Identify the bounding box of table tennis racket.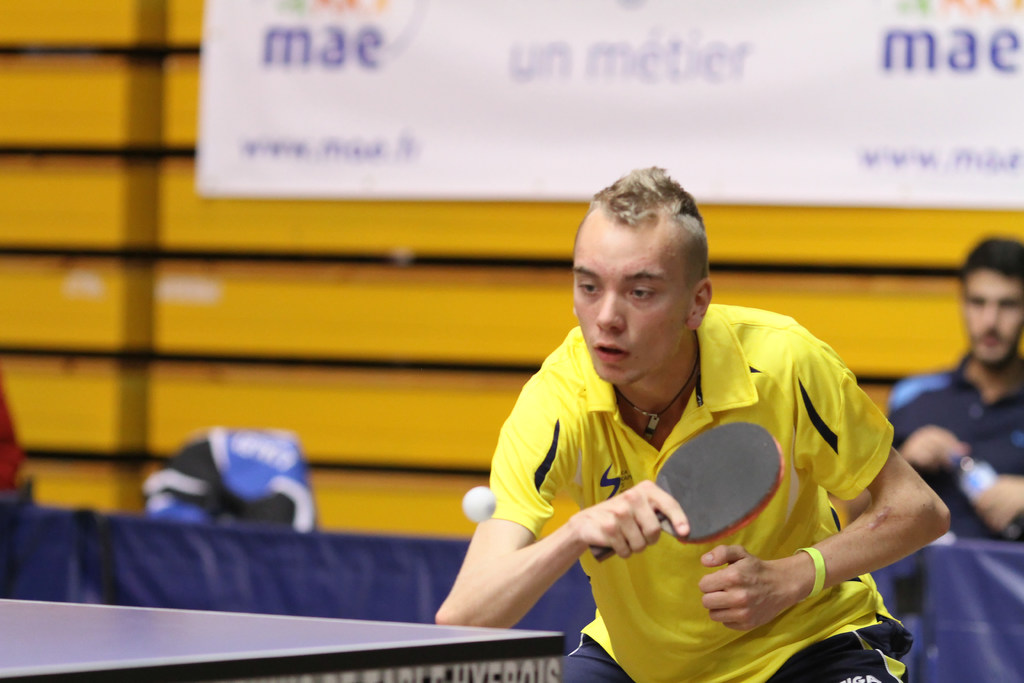
bbox=(580, 426, 785, 563).
